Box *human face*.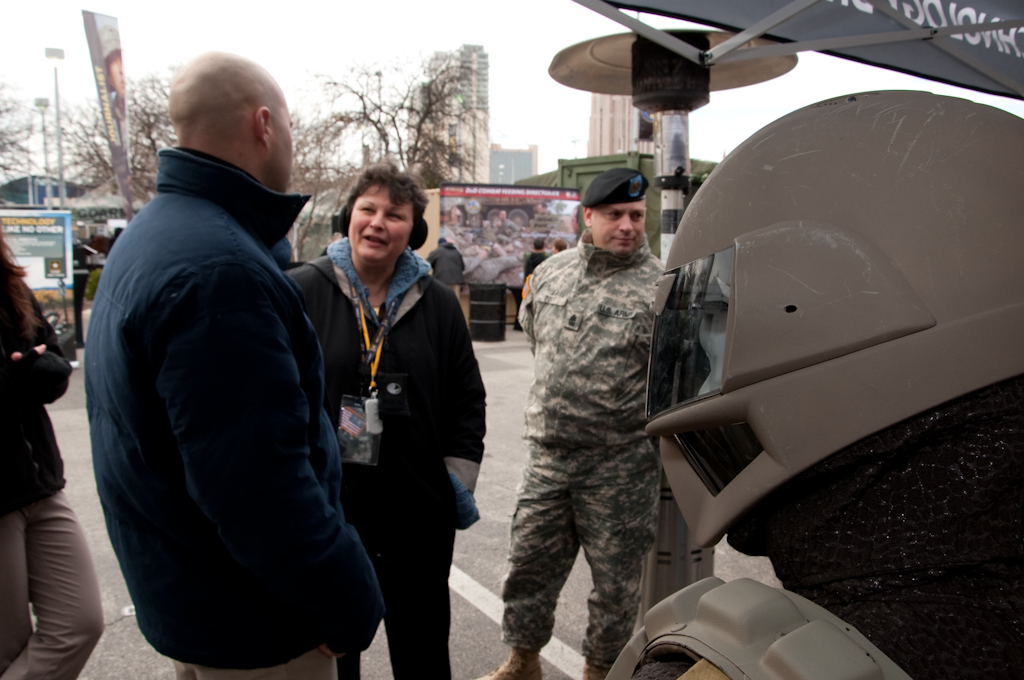
box=[268, 91, 296, 188].
